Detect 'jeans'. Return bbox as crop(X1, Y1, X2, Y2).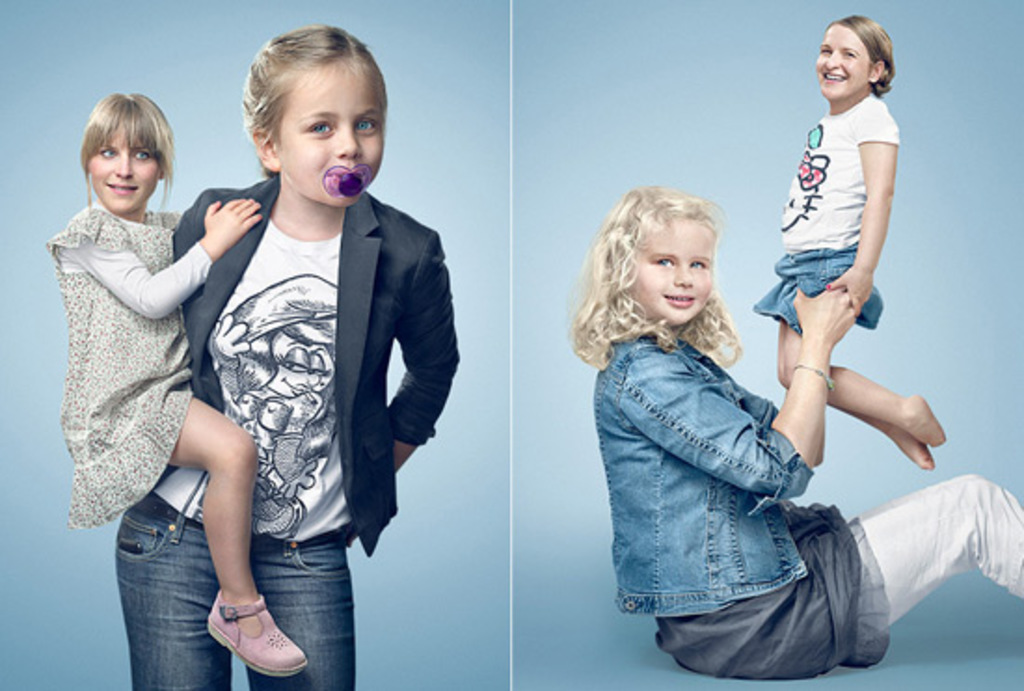
crop(117, 479, 292, 685).
